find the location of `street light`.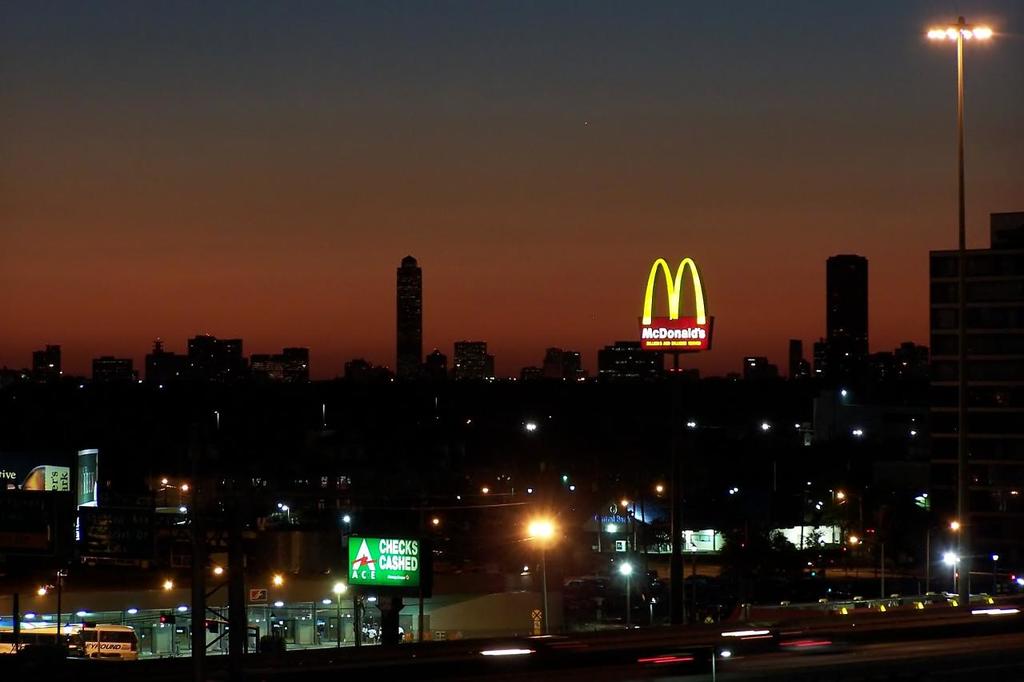
Location: pyautogui.locateOnScreen(322, 577, 350, 650).
